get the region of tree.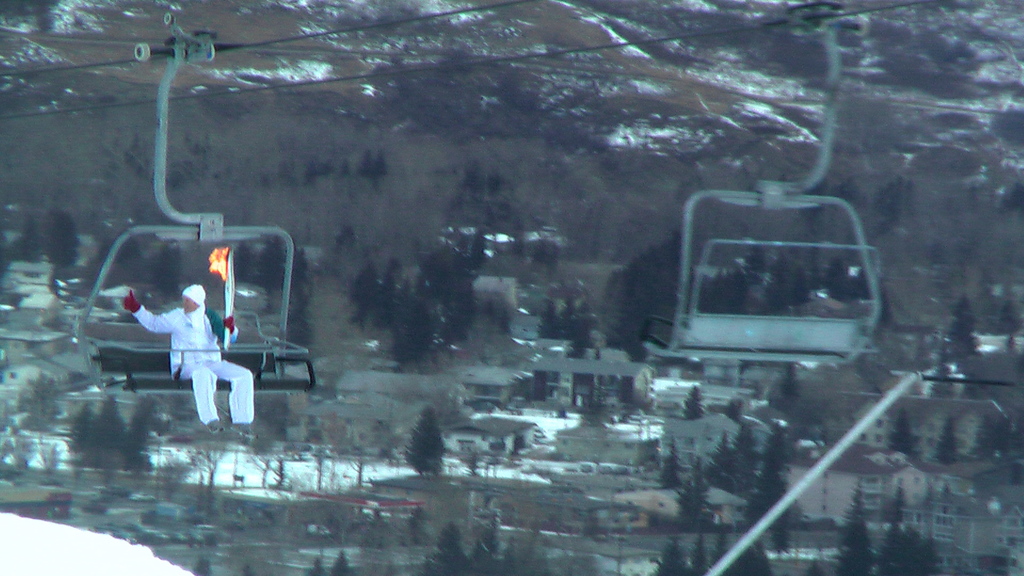
64:398:92:468.
